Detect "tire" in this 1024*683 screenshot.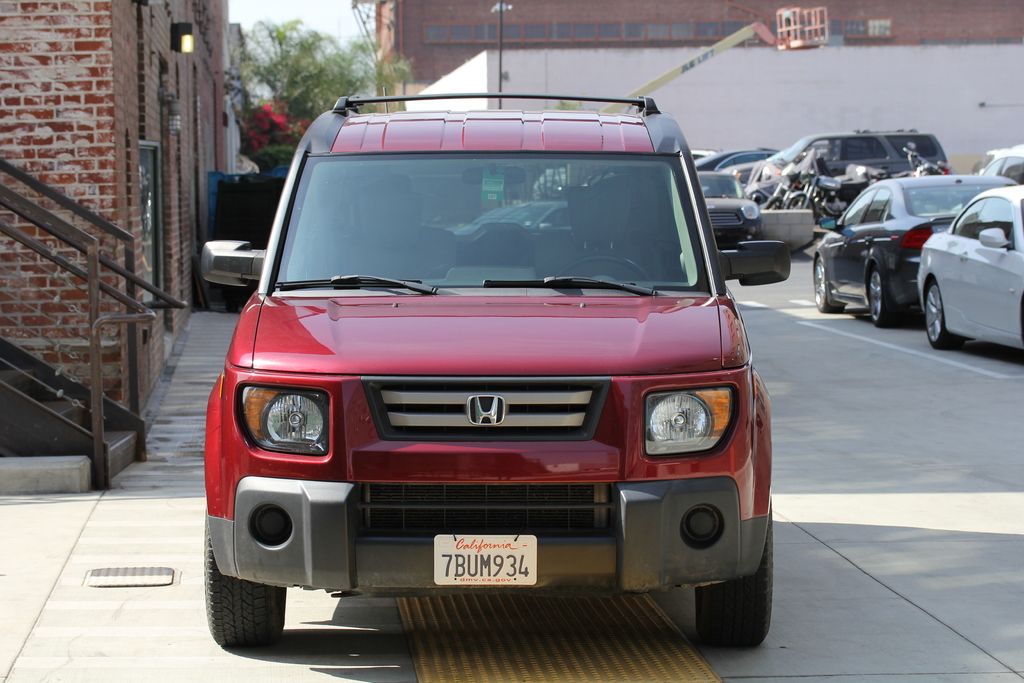
Detection: region(924, 279, 962, 348).
